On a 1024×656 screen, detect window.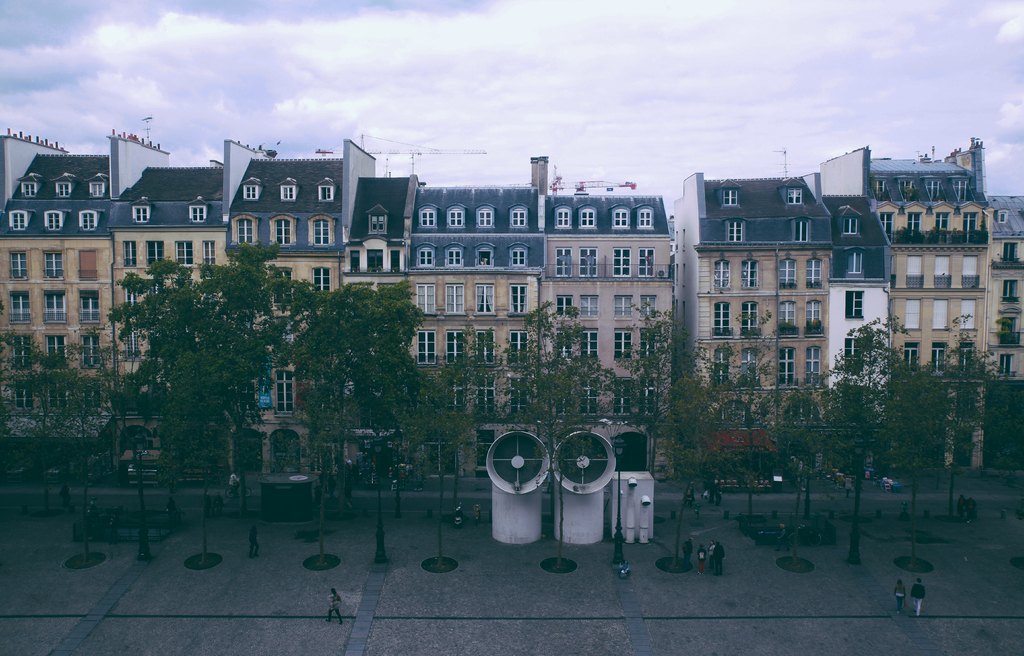
l=797, t=222, r=820, b=235.
